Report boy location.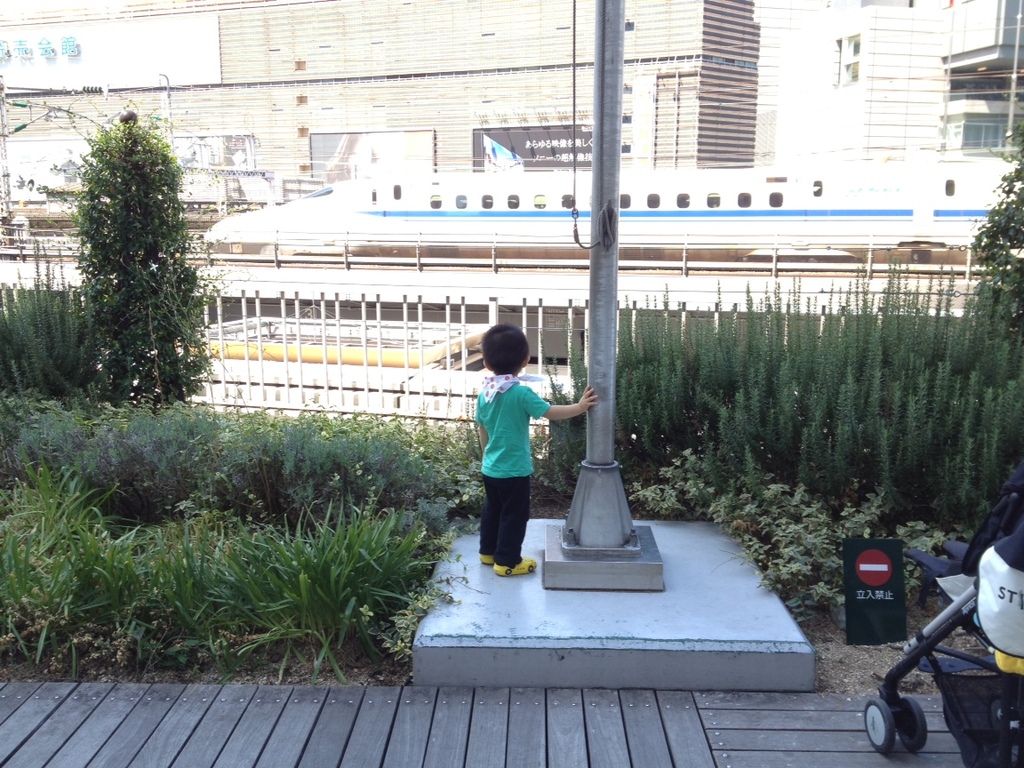
Report: bbox=(463, 330, 608, 557).
